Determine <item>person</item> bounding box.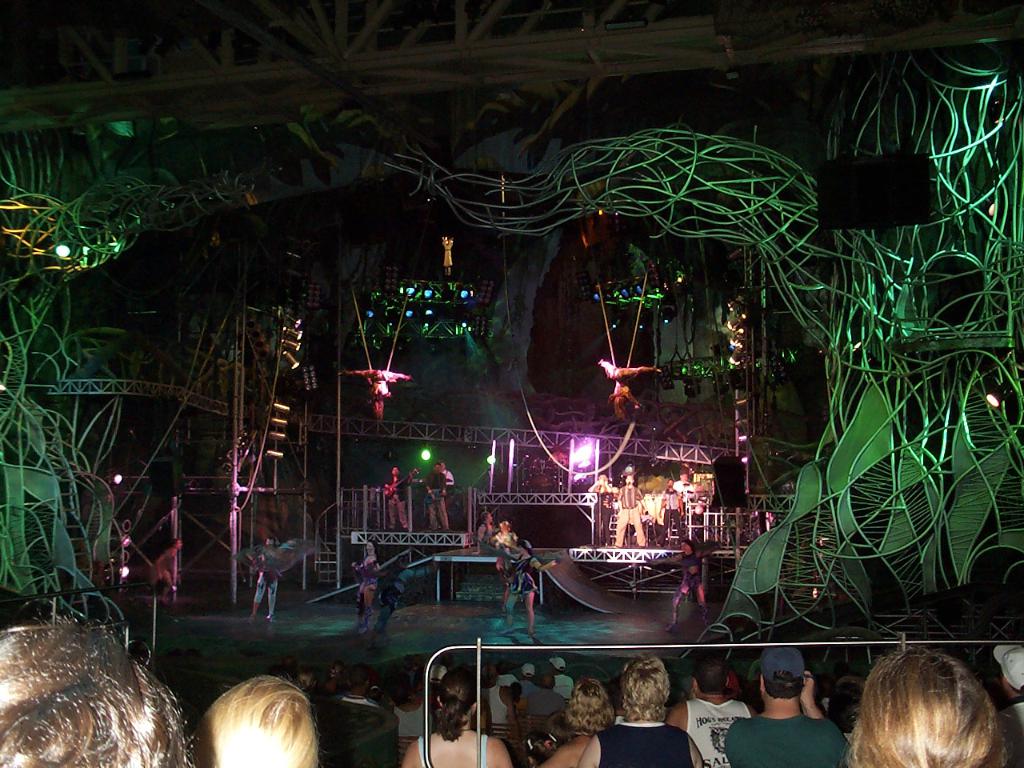
Determined: select_region(354, 542, 378, 630).
